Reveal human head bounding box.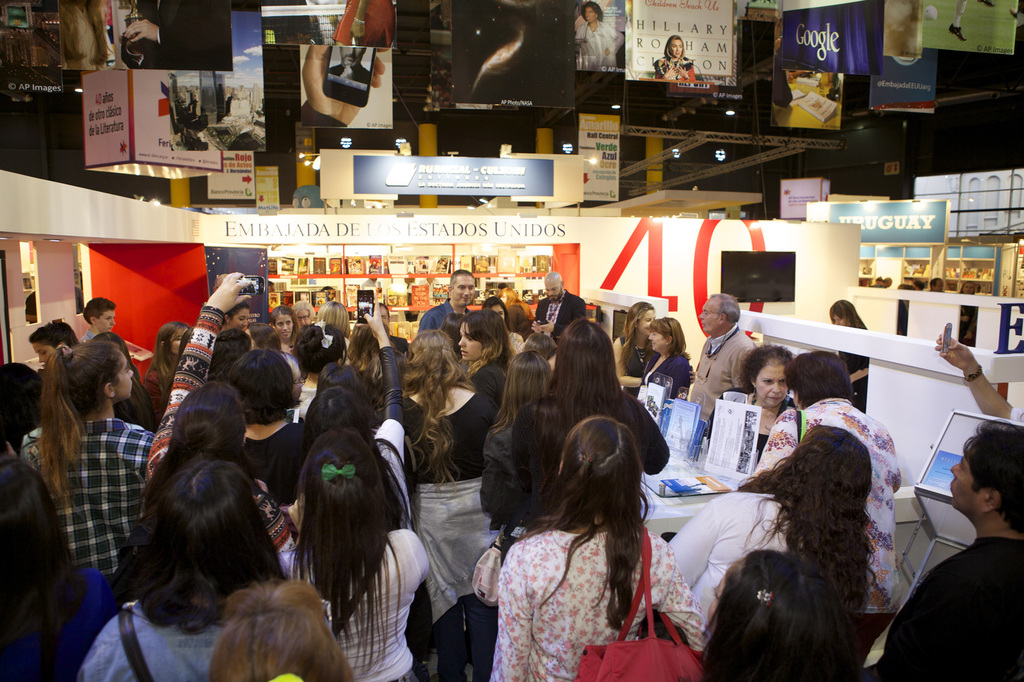
Revealed: [left=223, top=301, right=250, bottom=330].
